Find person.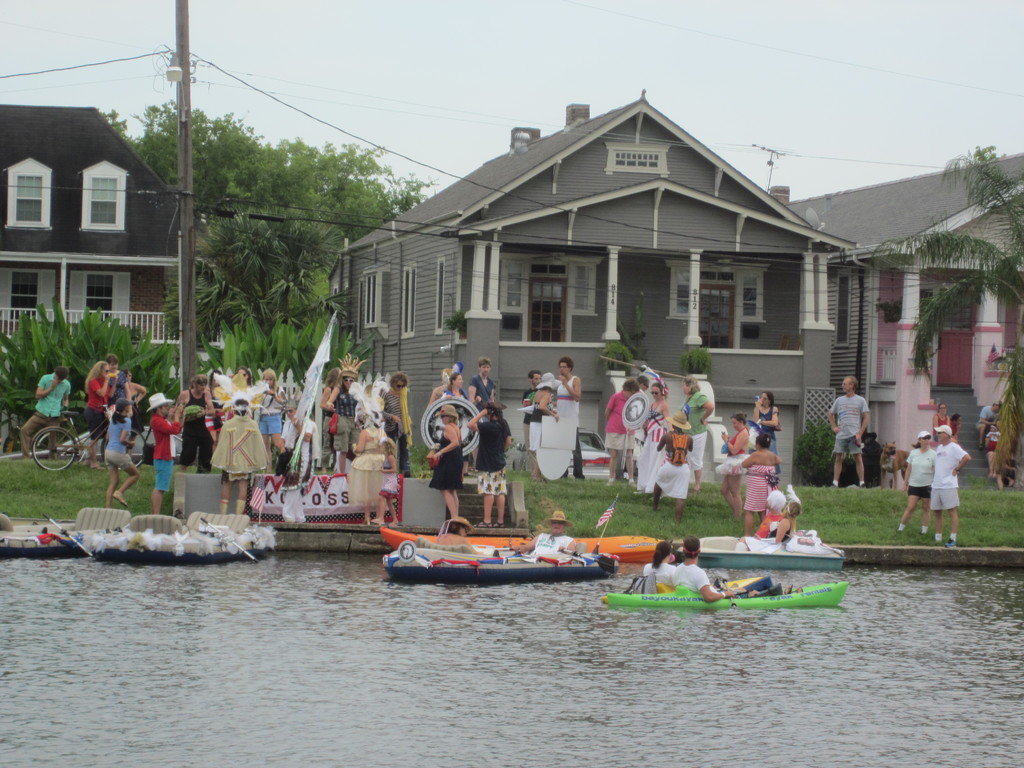
470,401,512,529.
